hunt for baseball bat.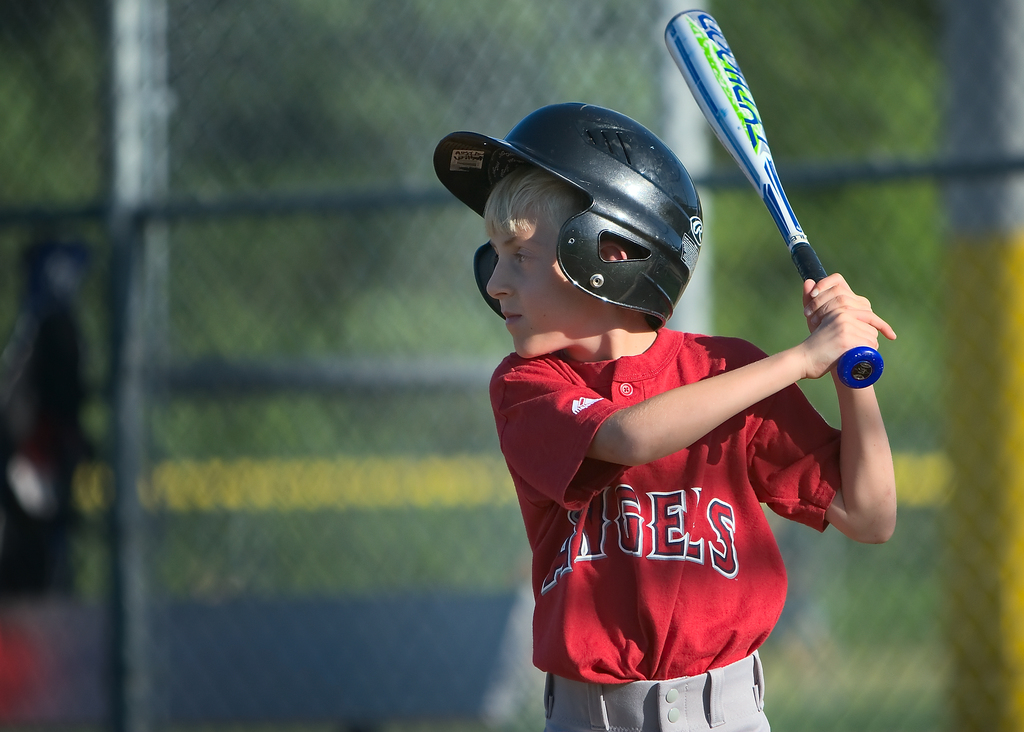
Hunted down at (left=665, top=6, right=886, bottom=391).
